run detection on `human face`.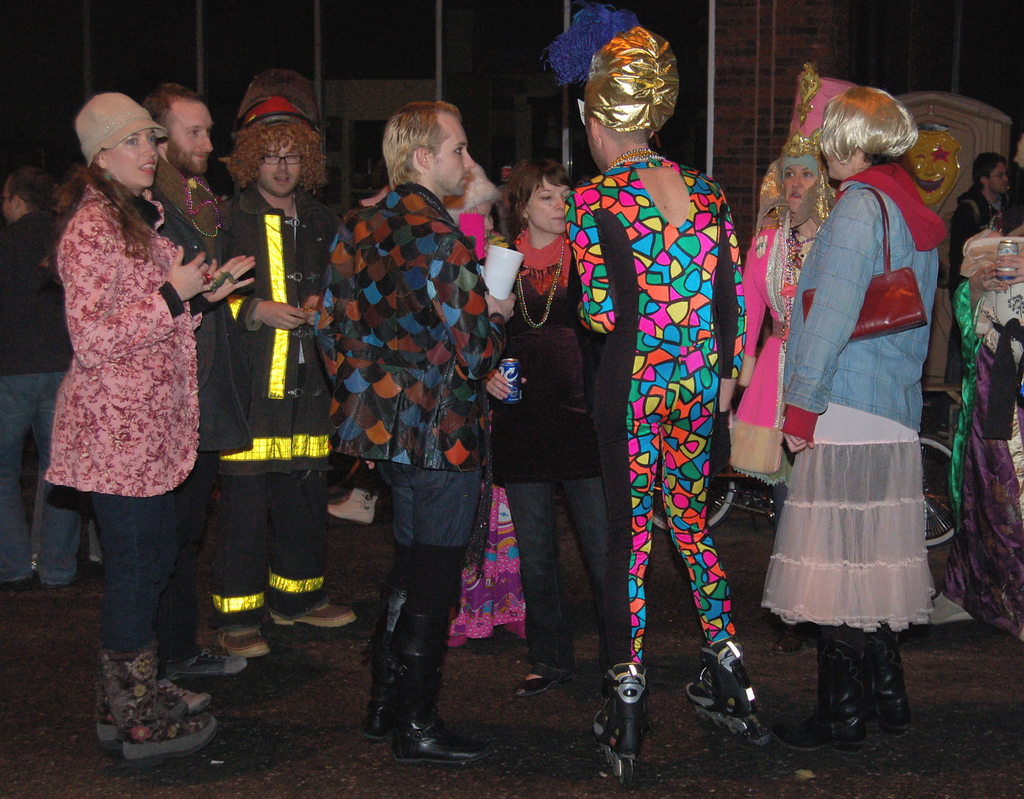
Result: detection(262, 146, 300, 200).
